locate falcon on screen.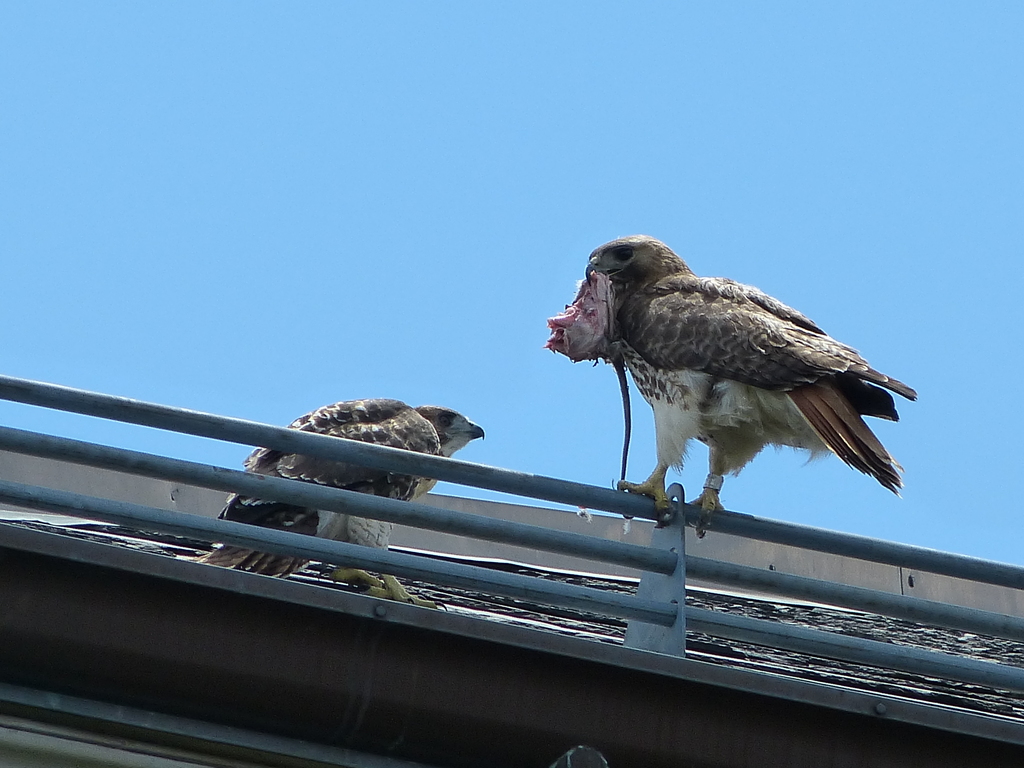
On screen at box=[200, 399, 487, 609].
